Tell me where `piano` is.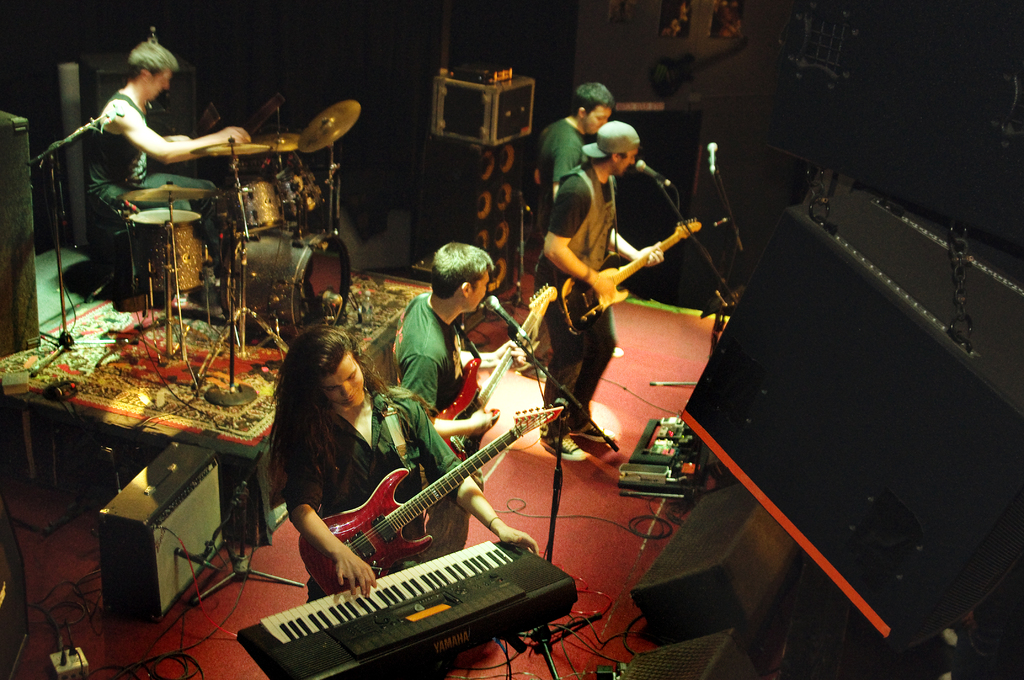
`piano` is at [243, 538, 565, 668].
